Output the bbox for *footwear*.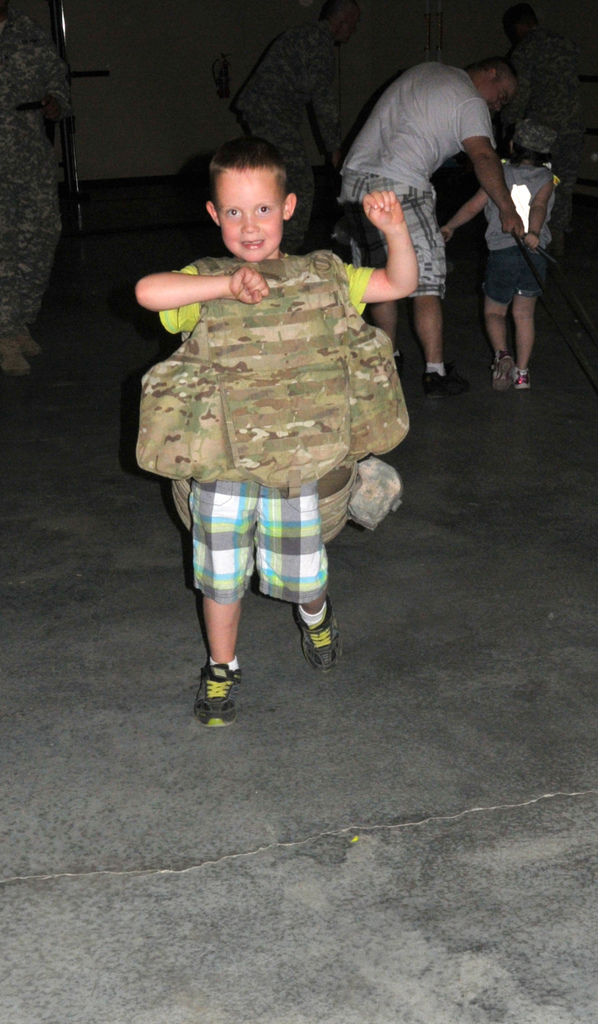
429/370/471/404.
